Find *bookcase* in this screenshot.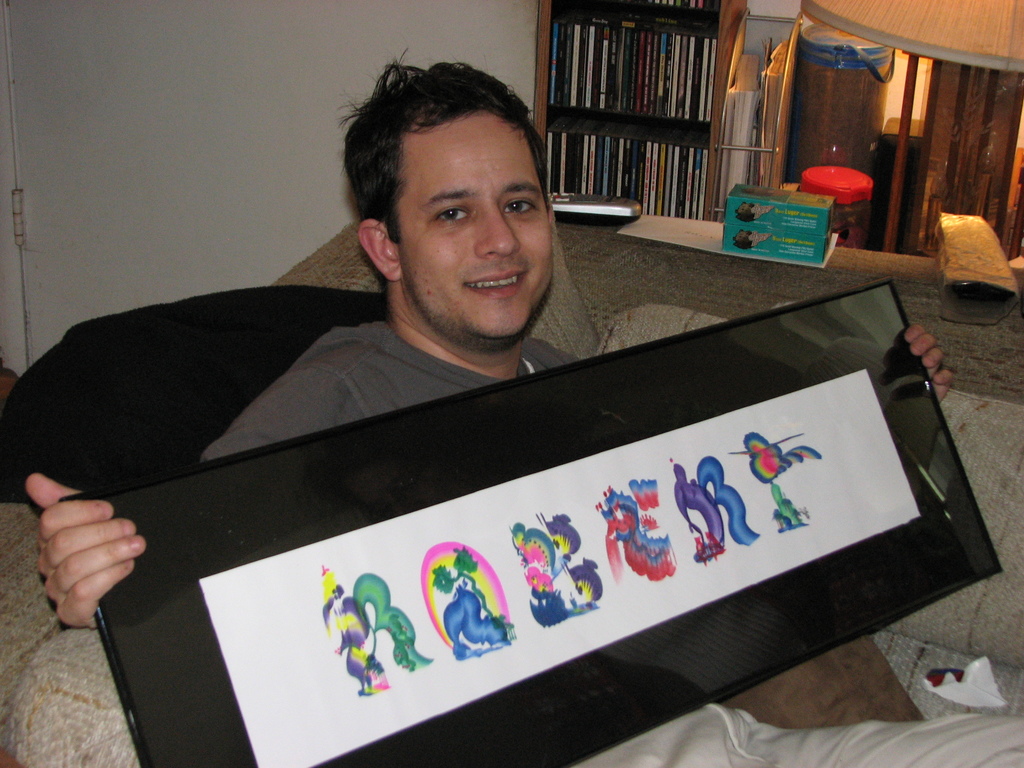
The bounding box for *bookcase* is (left=528, top=0, right=746, bottom=221).
